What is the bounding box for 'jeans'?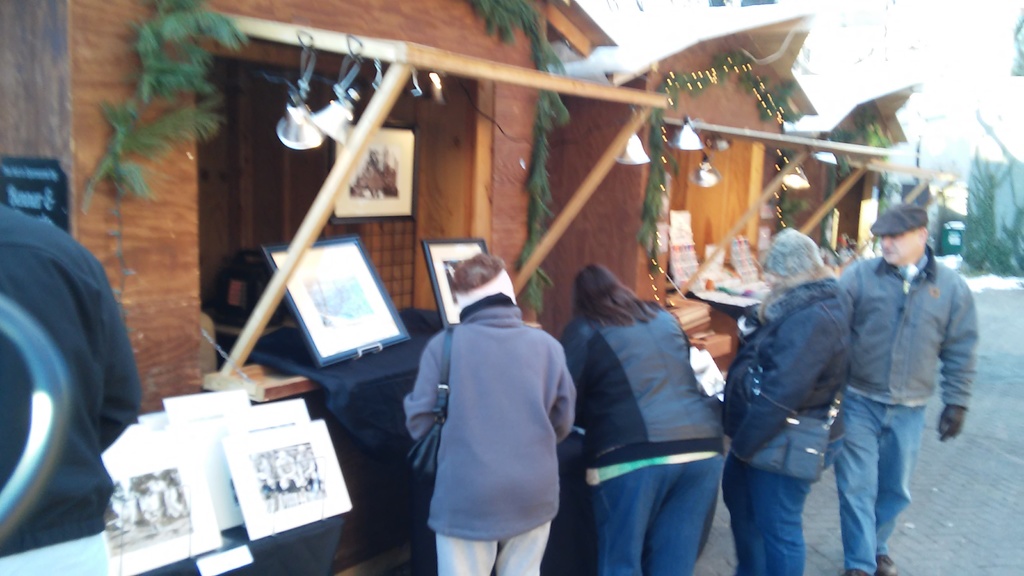
x1=732, y1=463, x2=815, y2=573.
